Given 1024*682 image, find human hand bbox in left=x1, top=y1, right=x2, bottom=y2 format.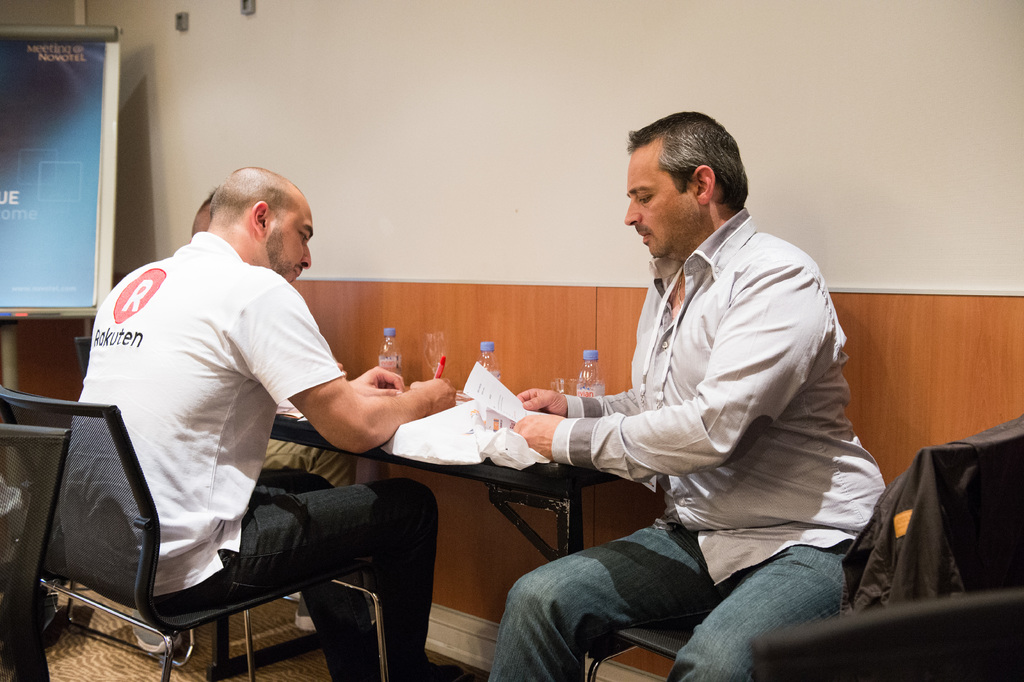
left=410, top=378, right=458, bottom=415.
